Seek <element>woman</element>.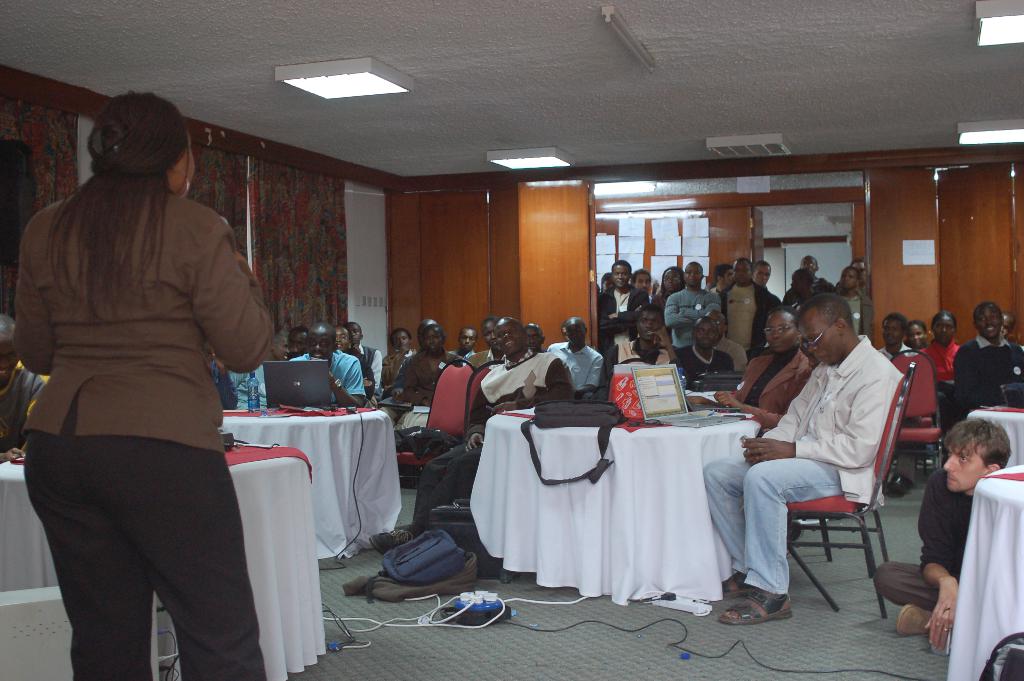
crop(684, 304, 816, 438).
